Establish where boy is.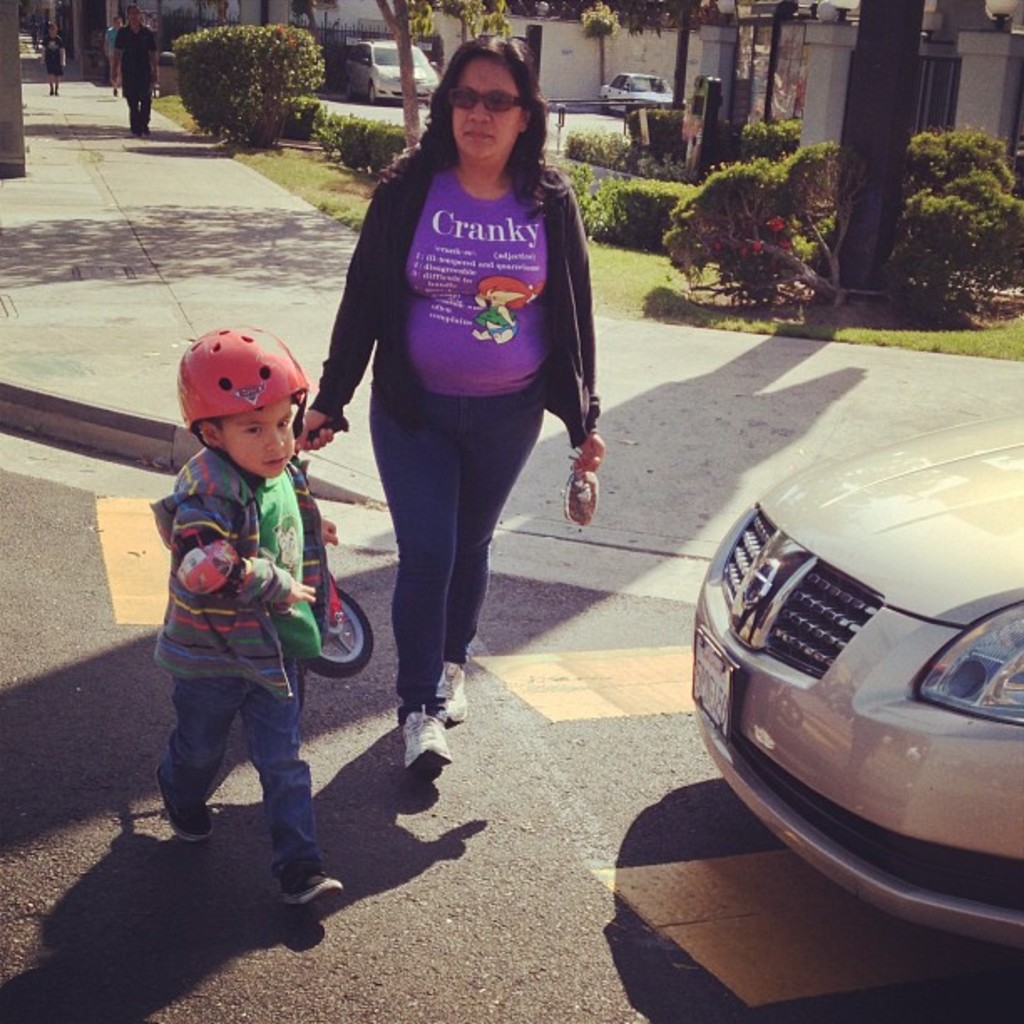
Established at pyautogui.locateOnScreen(40, 18, 67, 94).
